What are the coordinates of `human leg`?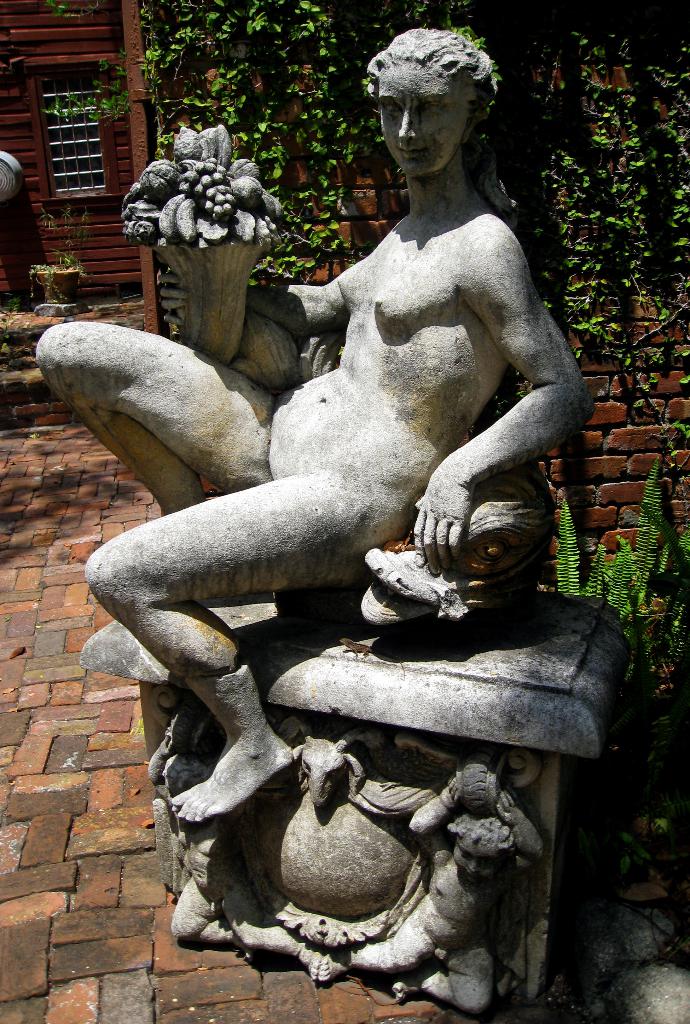
(x1=35, y1=324, x2=278, y2=511).
